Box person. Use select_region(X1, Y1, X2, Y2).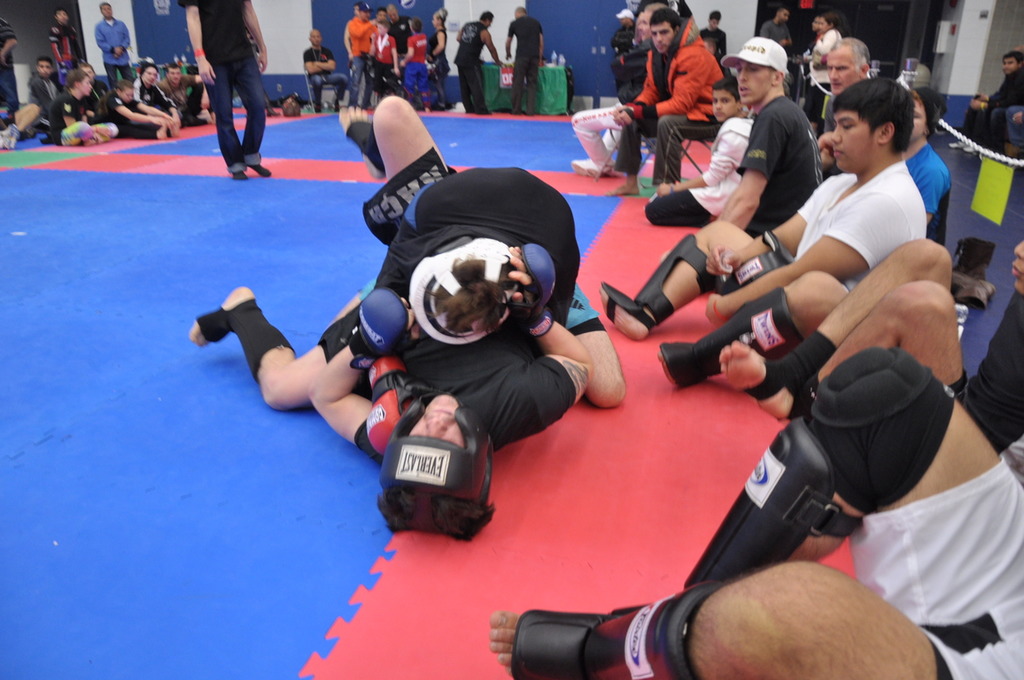
select_region(602, 7, 643, 68).
